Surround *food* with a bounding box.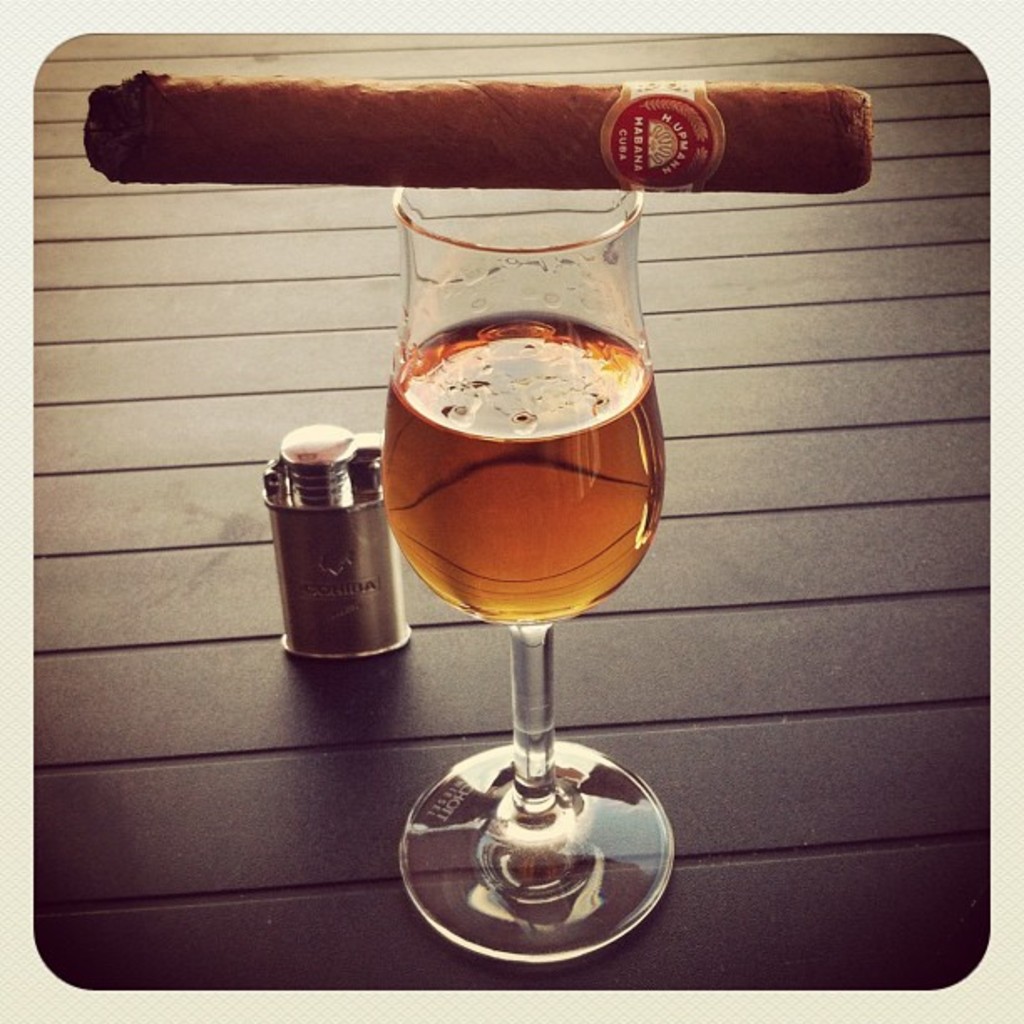
[62, 72, 917, 189].
